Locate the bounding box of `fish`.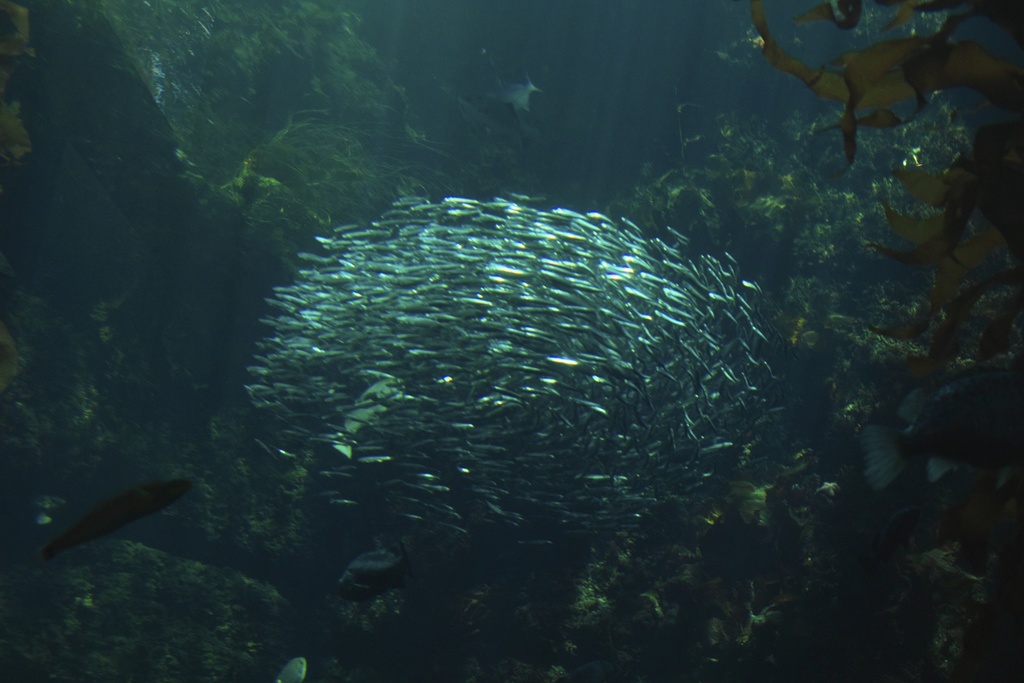
Bounding box: (x1=860, y1=362, x2=1023, y2=476).
